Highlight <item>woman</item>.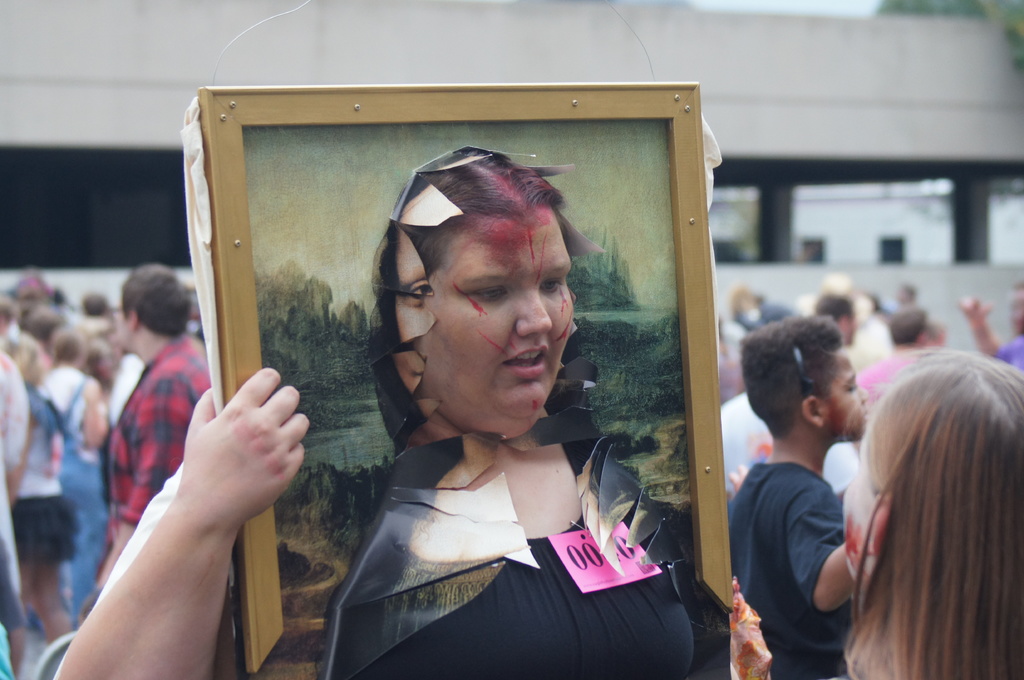
Highlighted region: left=38, top=325, right=115, bottom=631.
